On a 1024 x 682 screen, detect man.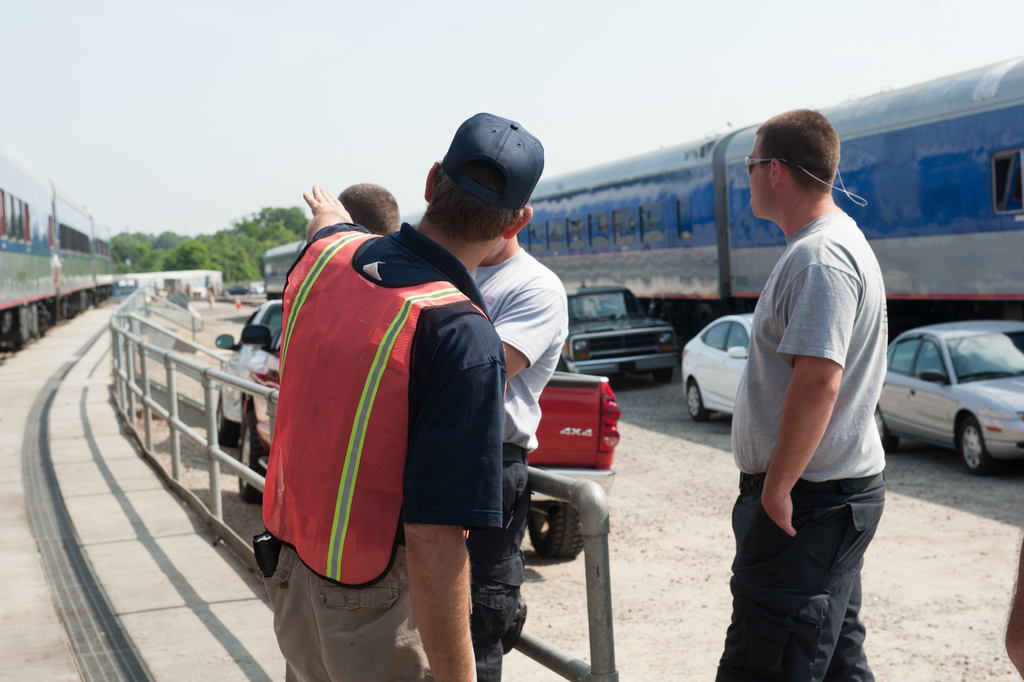
l=462, t=233, r=566, b=681.
